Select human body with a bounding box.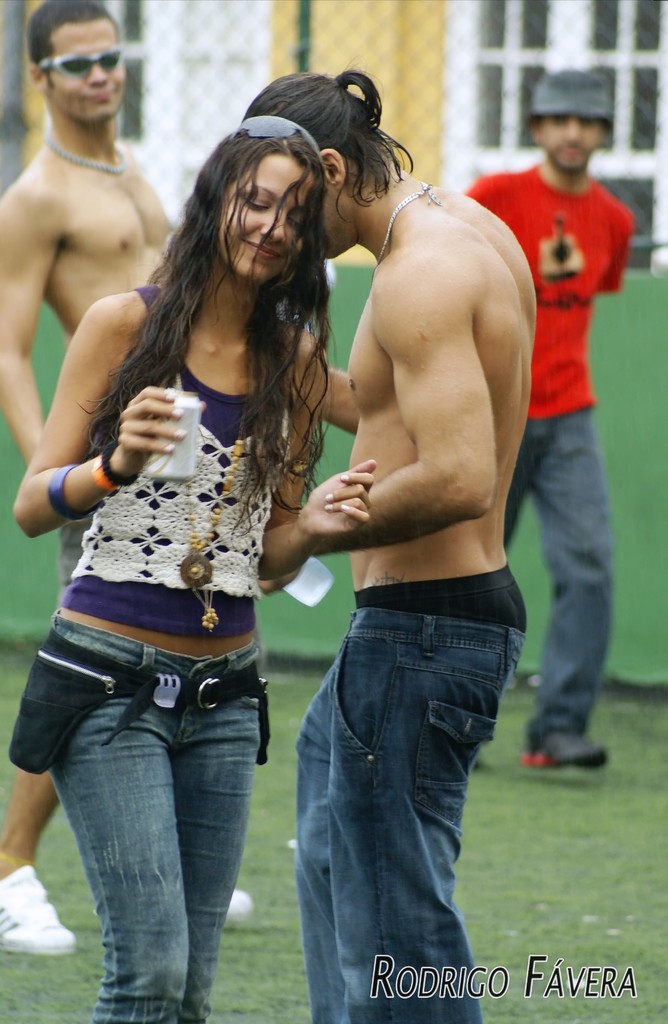
237/70/546/973.
